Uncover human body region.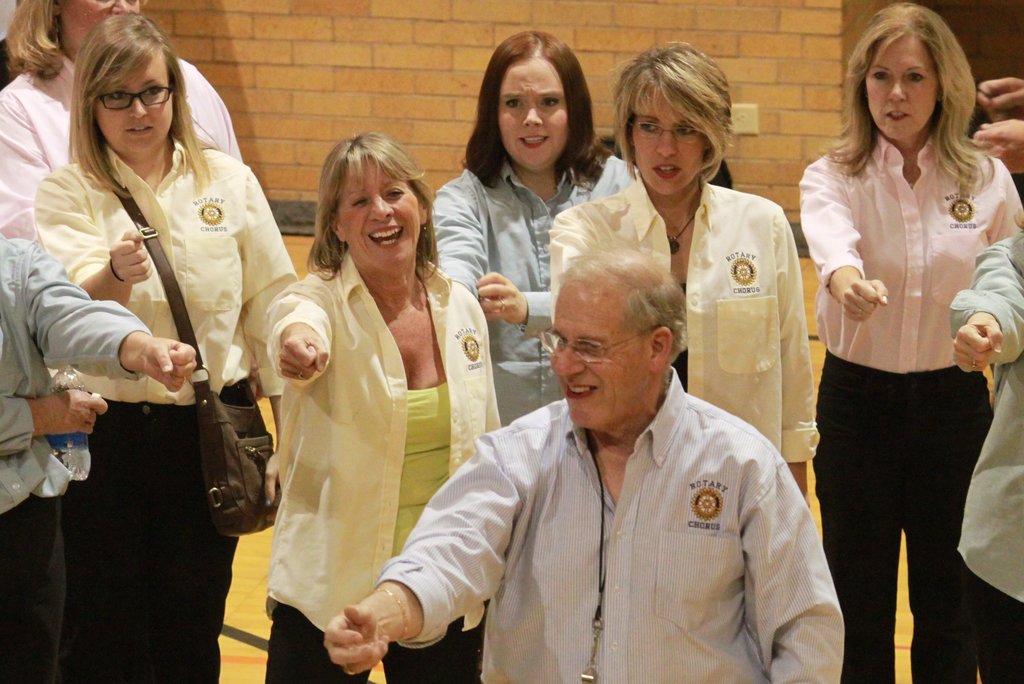
Uncovered: region(435, 149, 639, 410).
